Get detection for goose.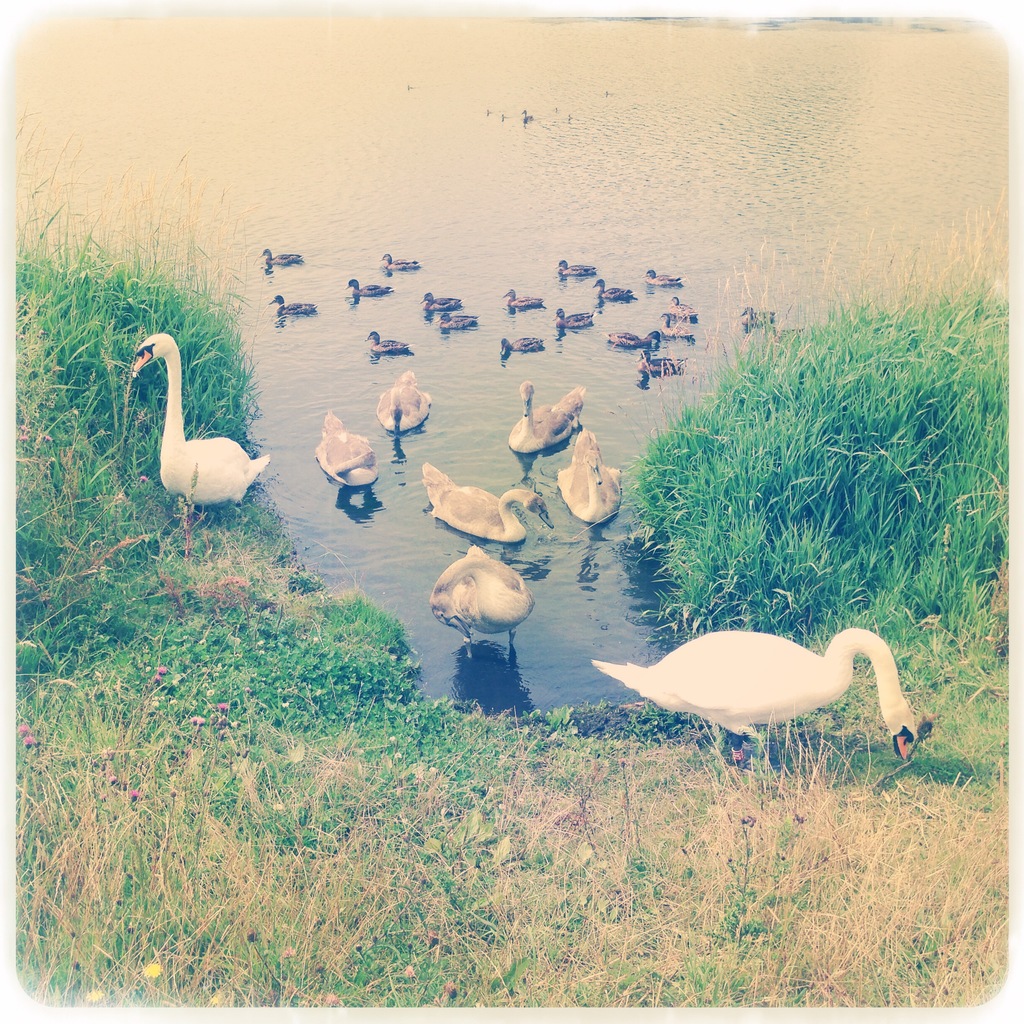
Detection: x1=588, y1=274, x2=631, y2=305.
